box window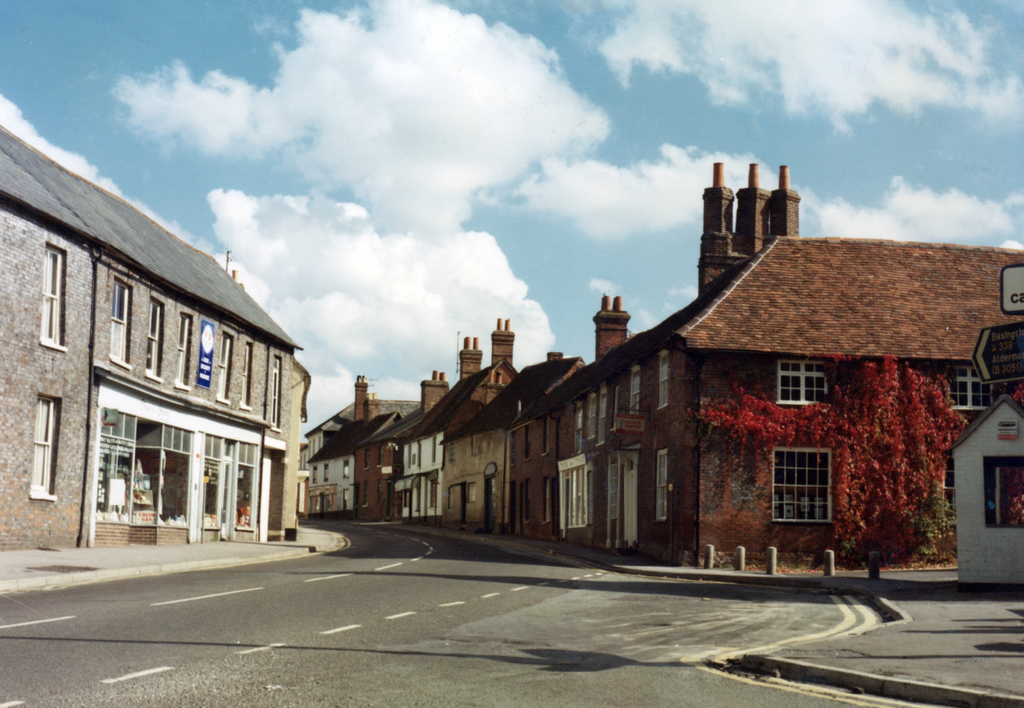
box(561, 459, 588, 525)
